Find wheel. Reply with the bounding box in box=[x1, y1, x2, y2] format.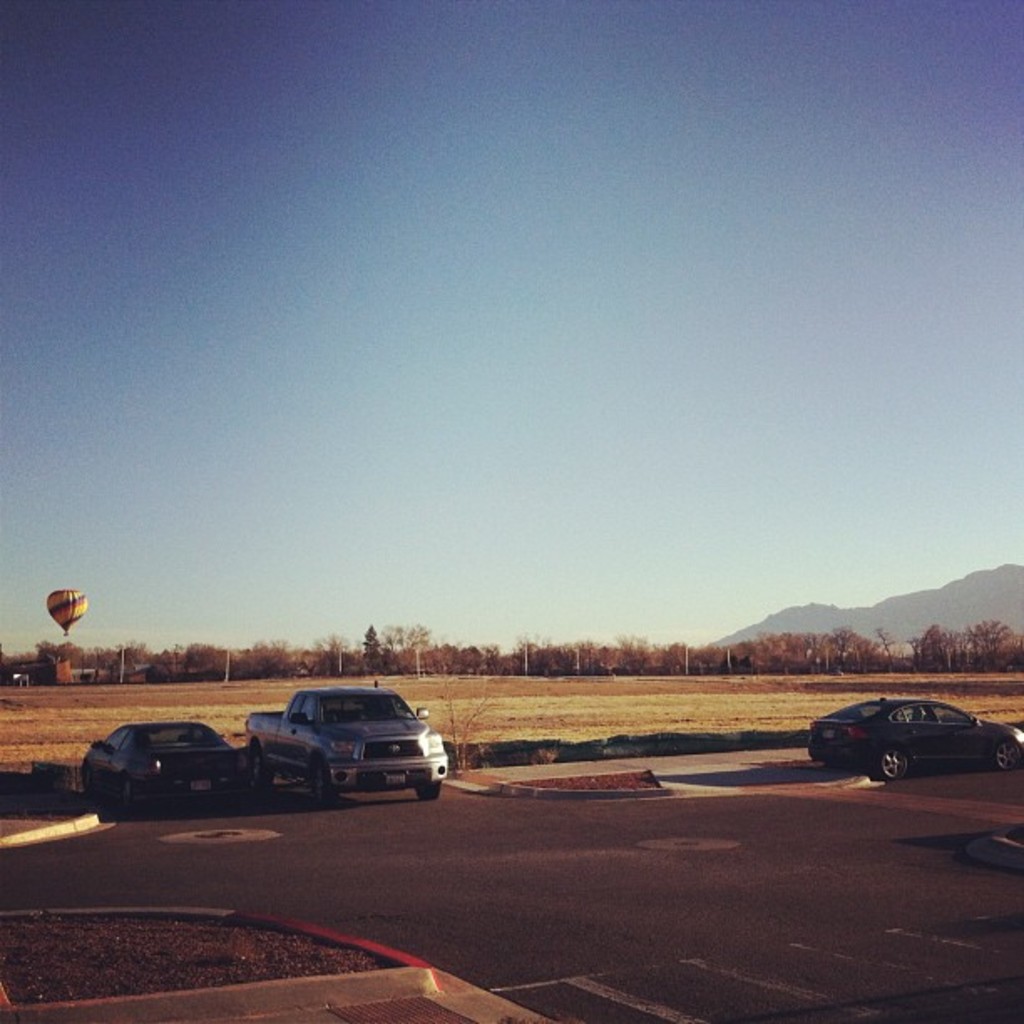
box=[125, 775, 144, 812].
